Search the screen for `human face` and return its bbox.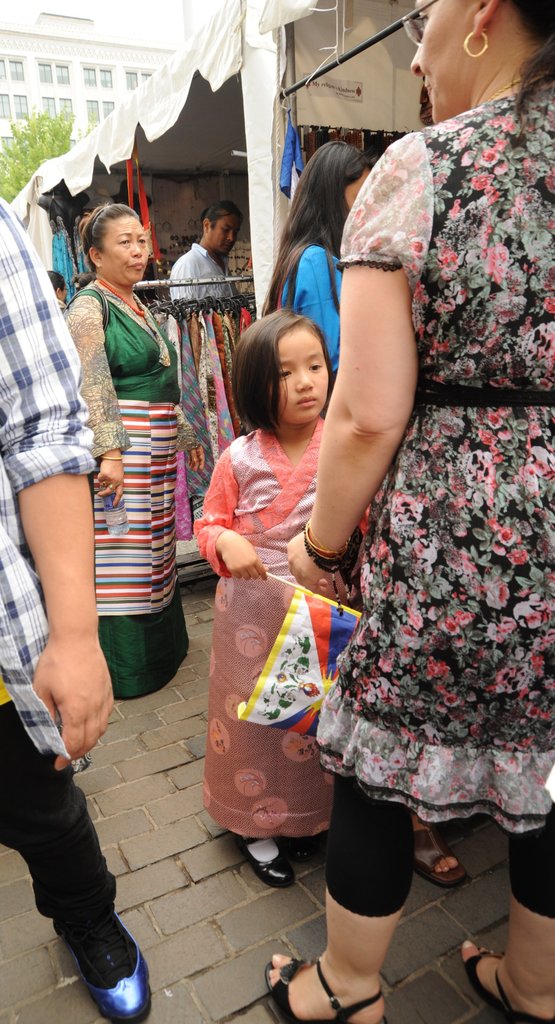
Found: x1=102 y1=212 x2=150 y2=284.
